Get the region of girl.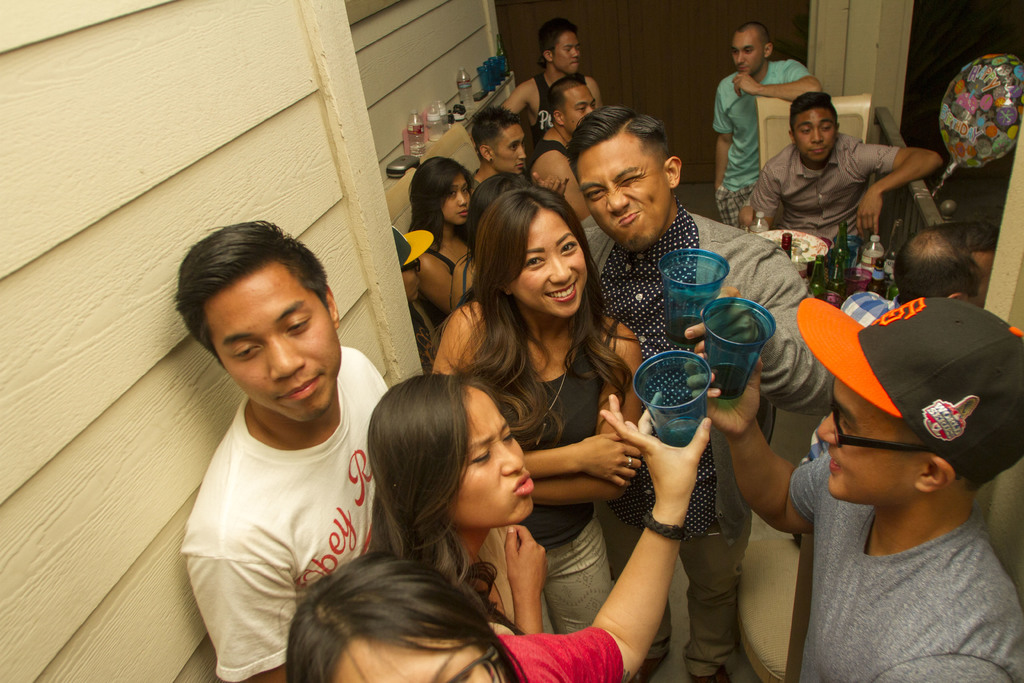
{"left": 429, "top": 190, "right": 646, "bottom": 637}.
